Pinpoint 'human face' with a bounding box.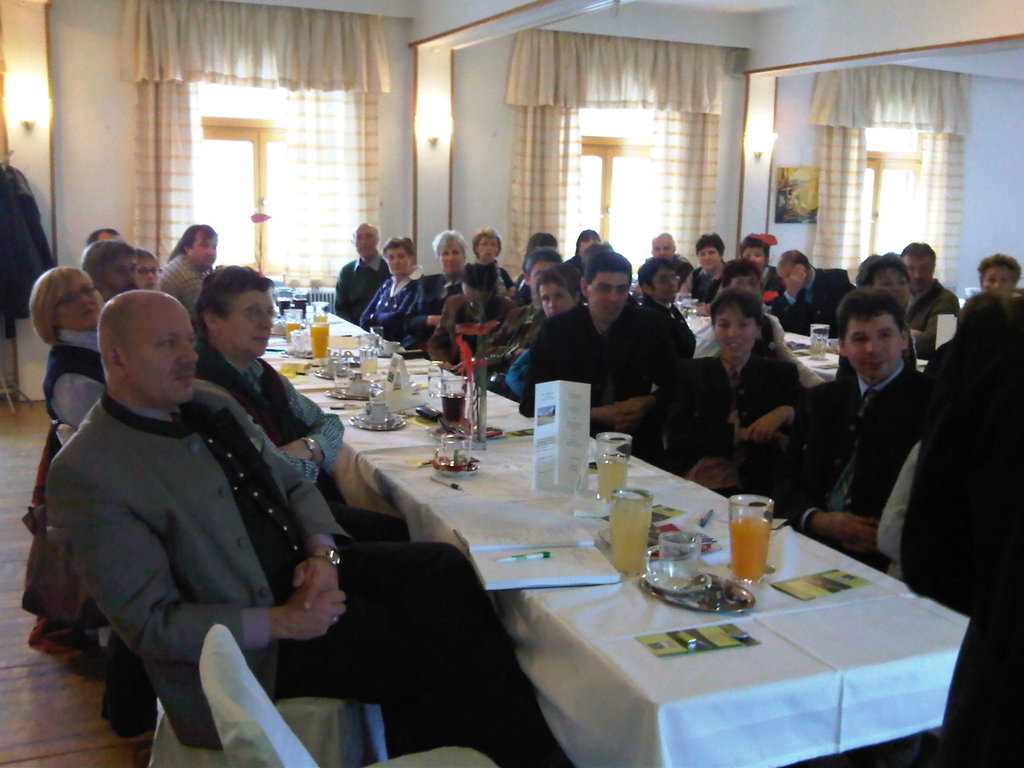
715, 305, 758, 357.
